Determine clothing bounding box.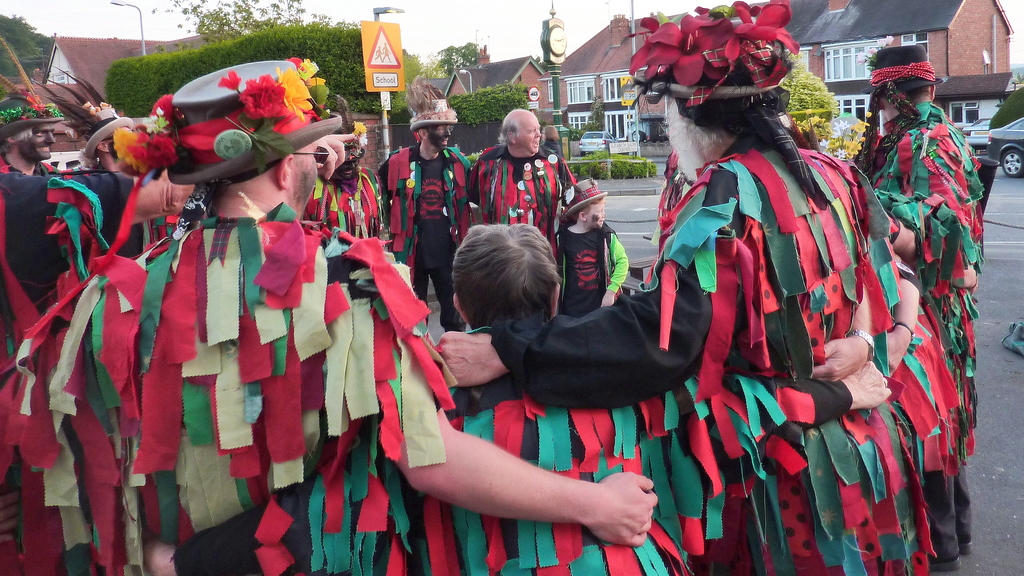
Determined: locate(380, 149, 477, 323).
